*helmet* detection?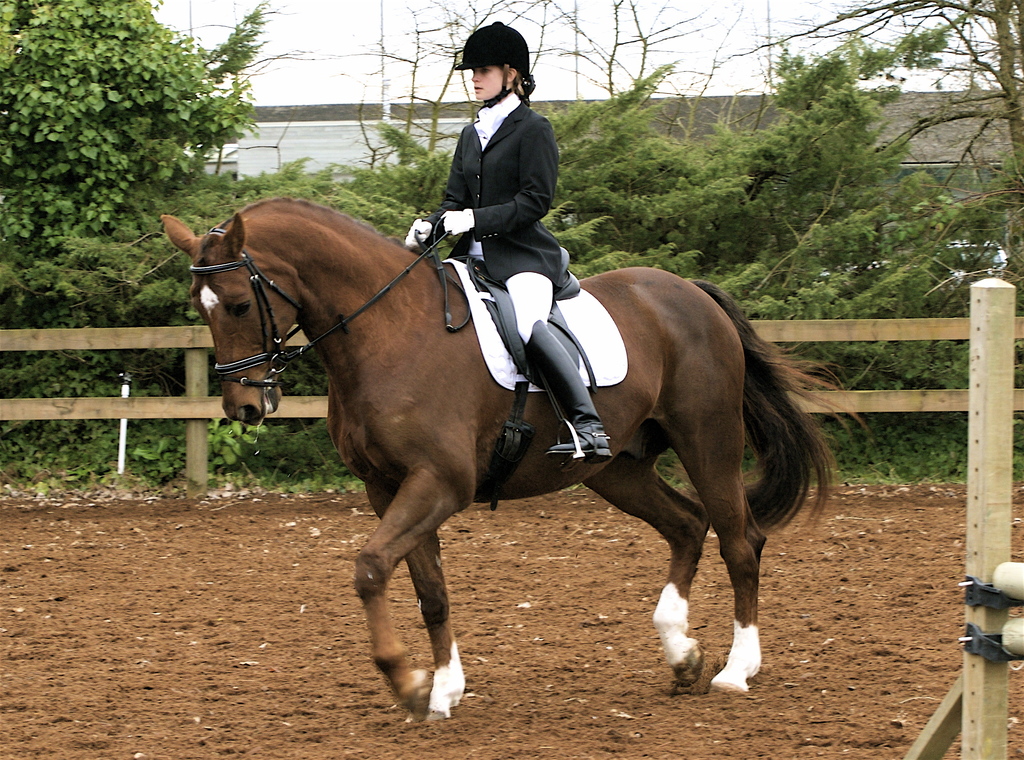
bbox(460, 24, 545, 110)
